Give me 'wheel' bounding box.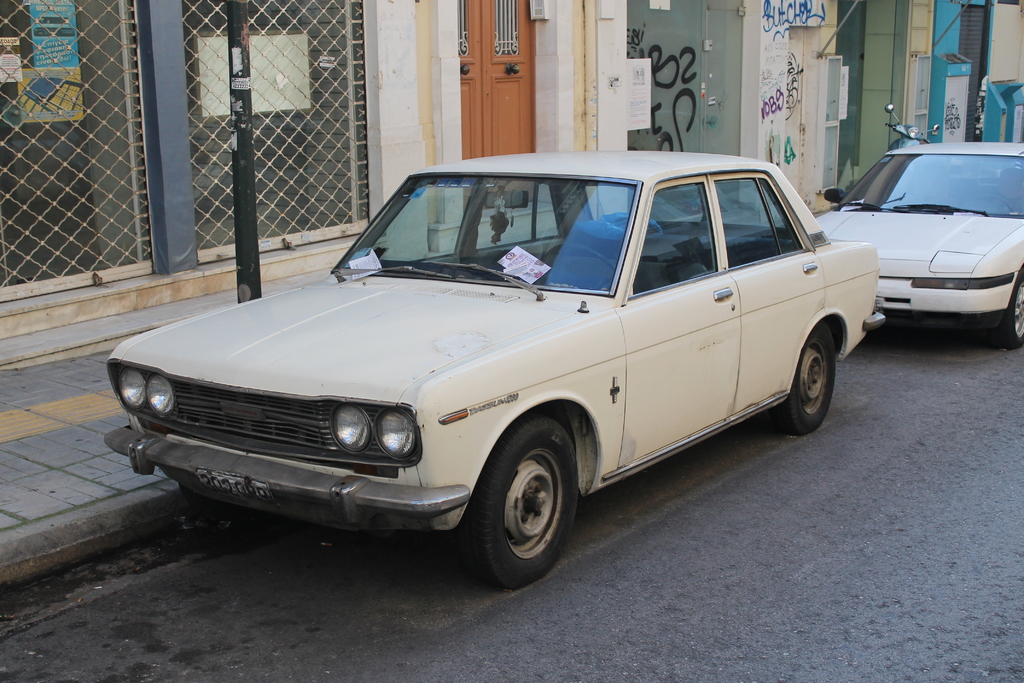
(462,438,585,579).
